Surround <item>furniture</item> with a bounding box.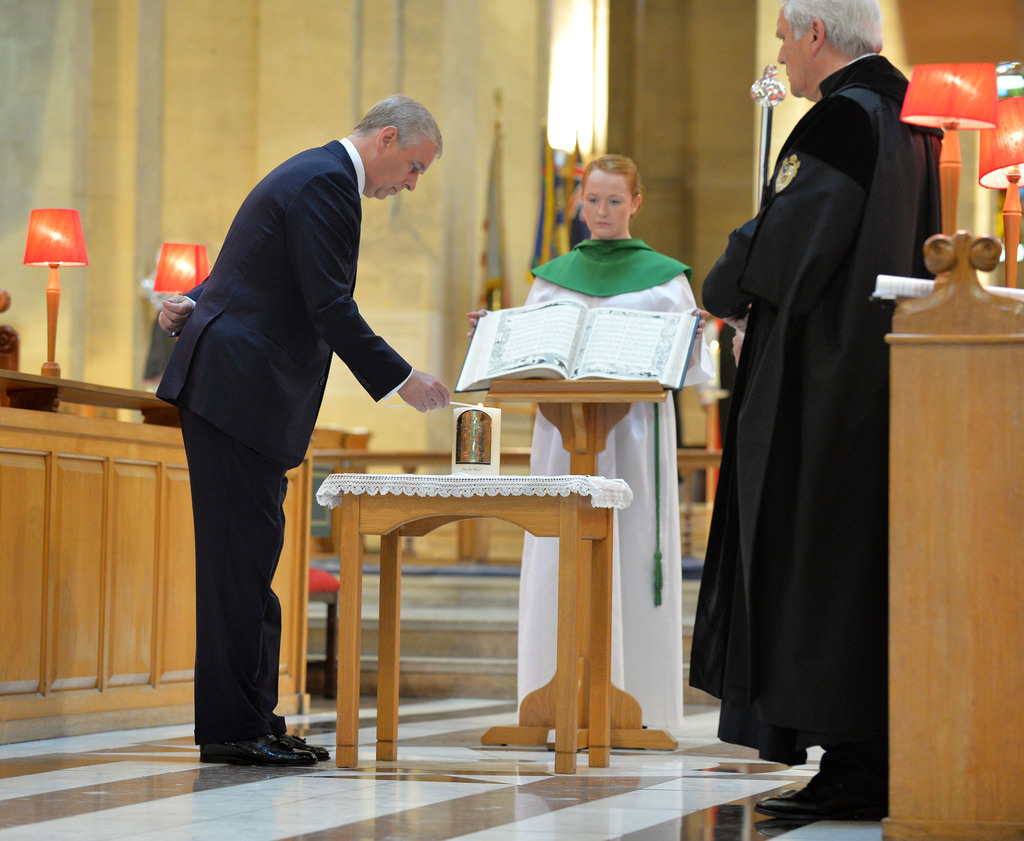
detection(314, 478, 633, 774).
